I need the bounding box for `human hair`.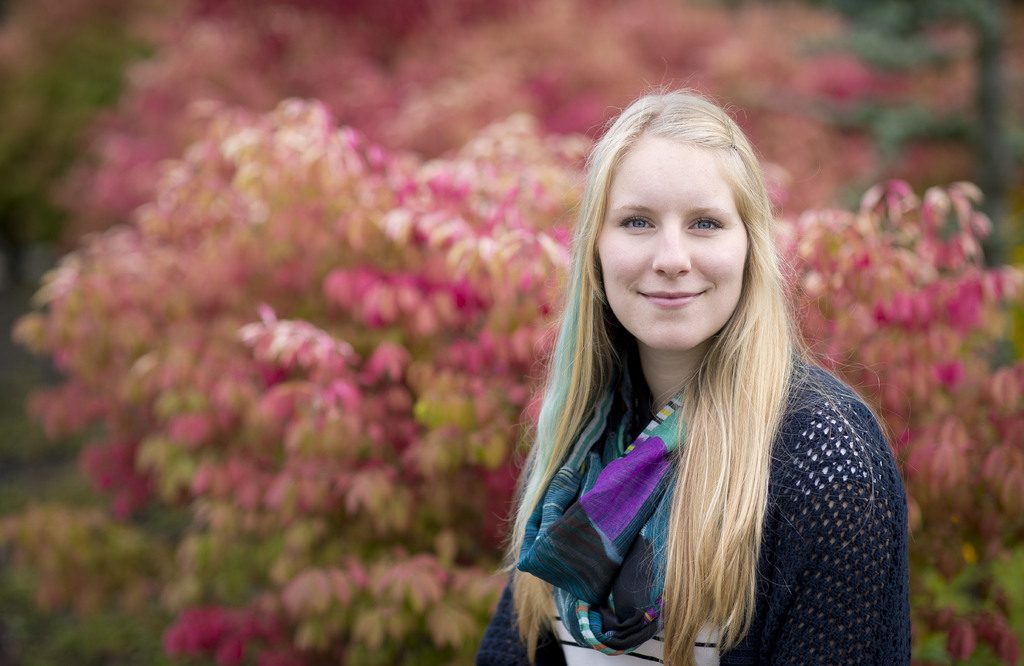
Here it is: [x1=494, y1=183, x2=900, y2=652].
